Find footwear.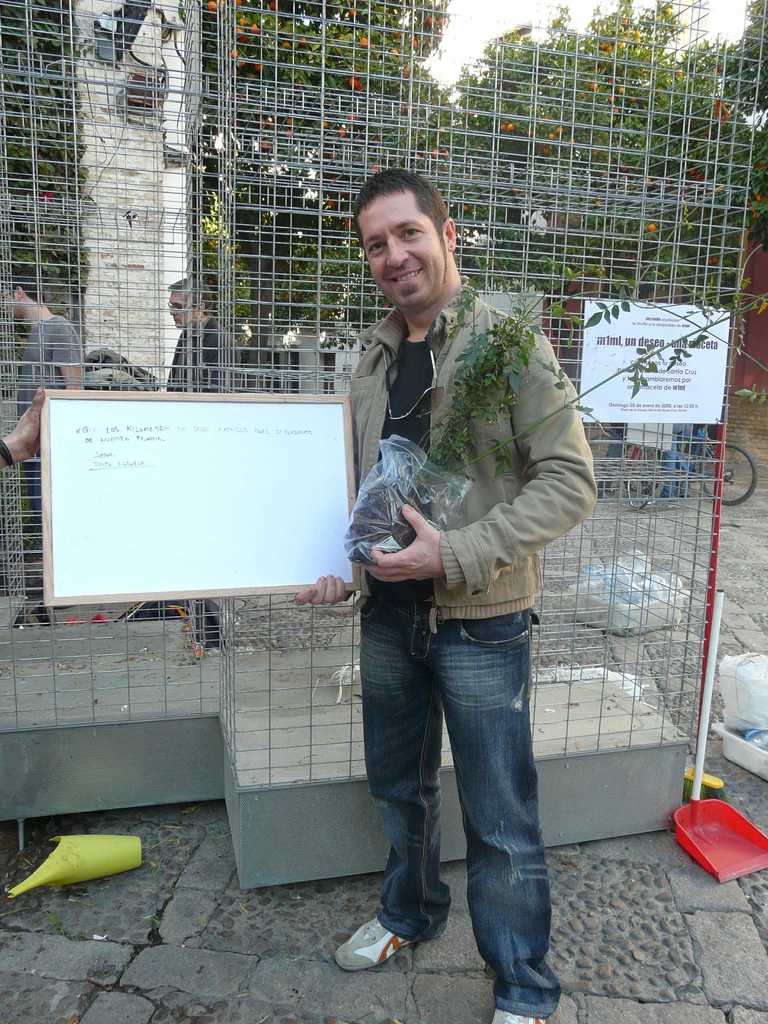
rect(349, 897, 449, 978).
